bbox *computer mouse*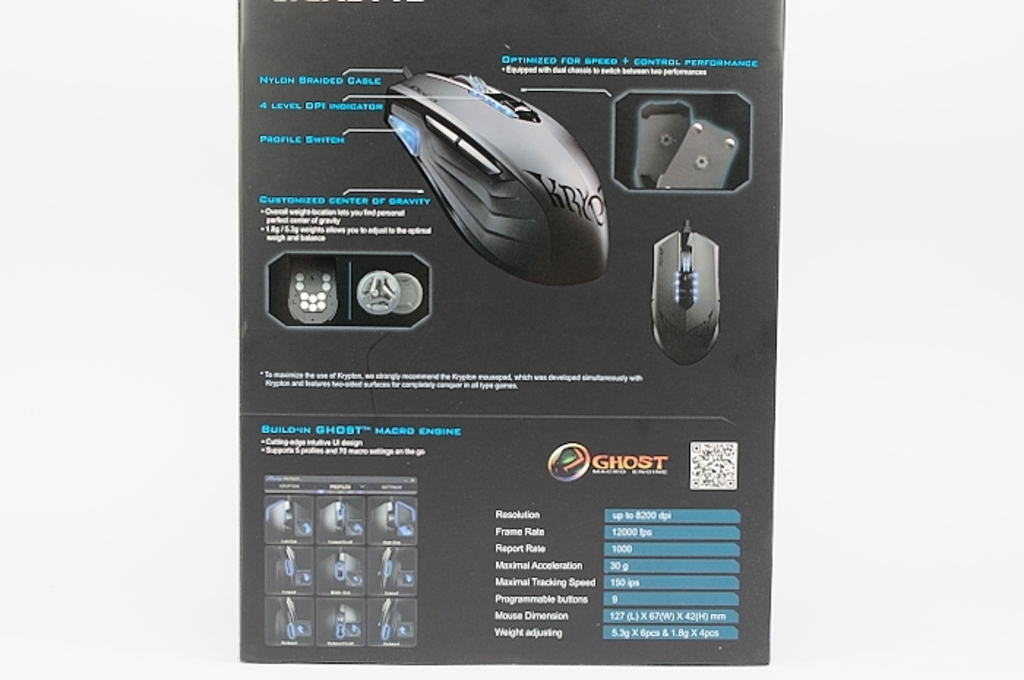
BBox(379, 70, 610, 290)
